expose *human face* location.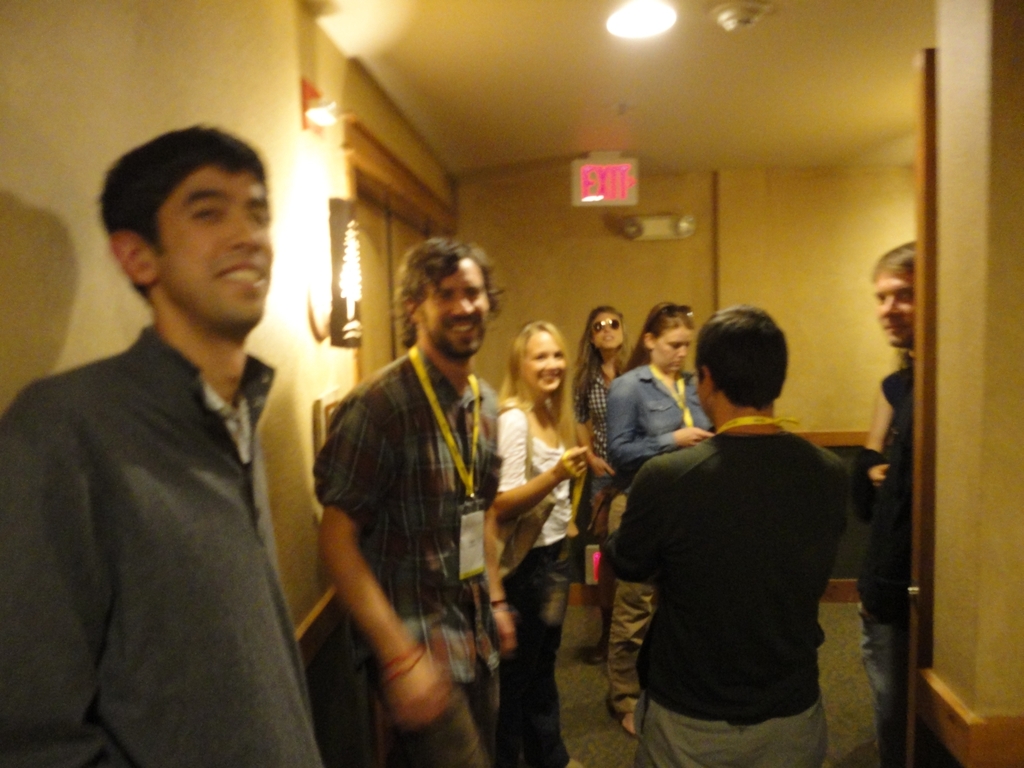
Exposed at {"x1": 653, "y1": 326, "x2": 695, "y2": 378}.
